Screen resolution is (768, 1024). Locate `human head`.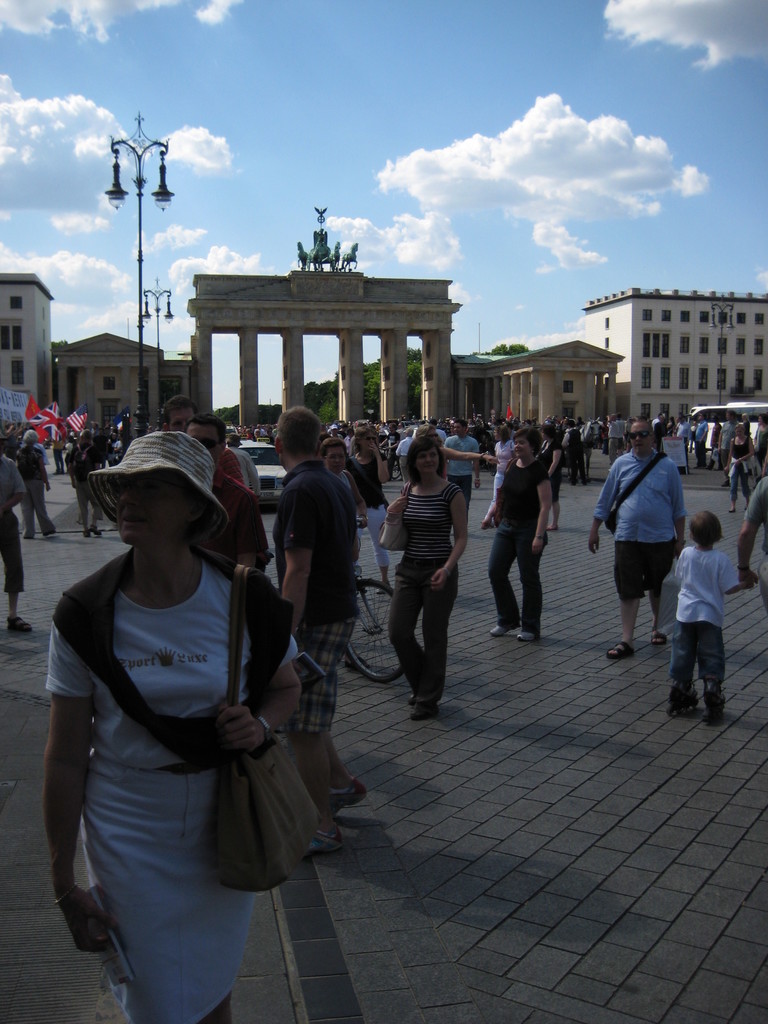
locate(92, 437, 225, 560).
